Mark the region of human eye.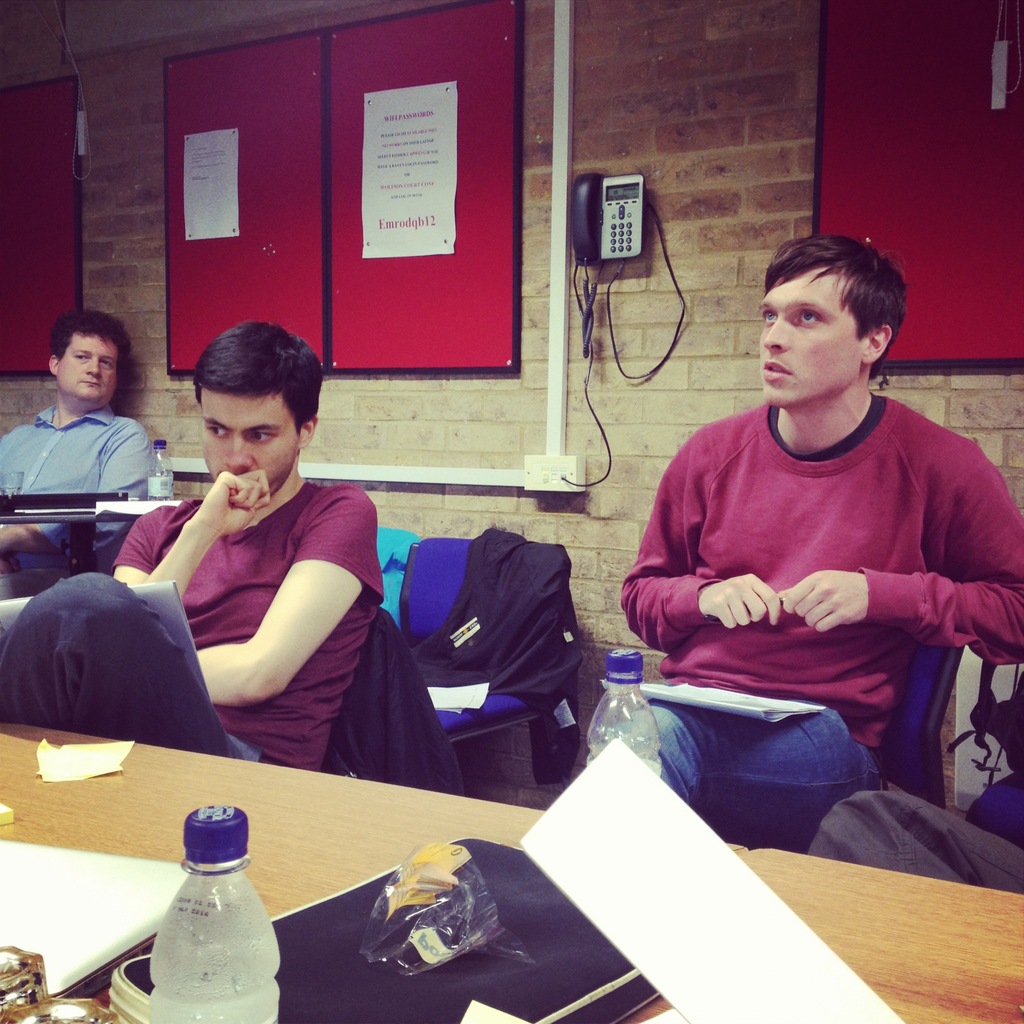
Region: box(760, 305, 779, 328).
